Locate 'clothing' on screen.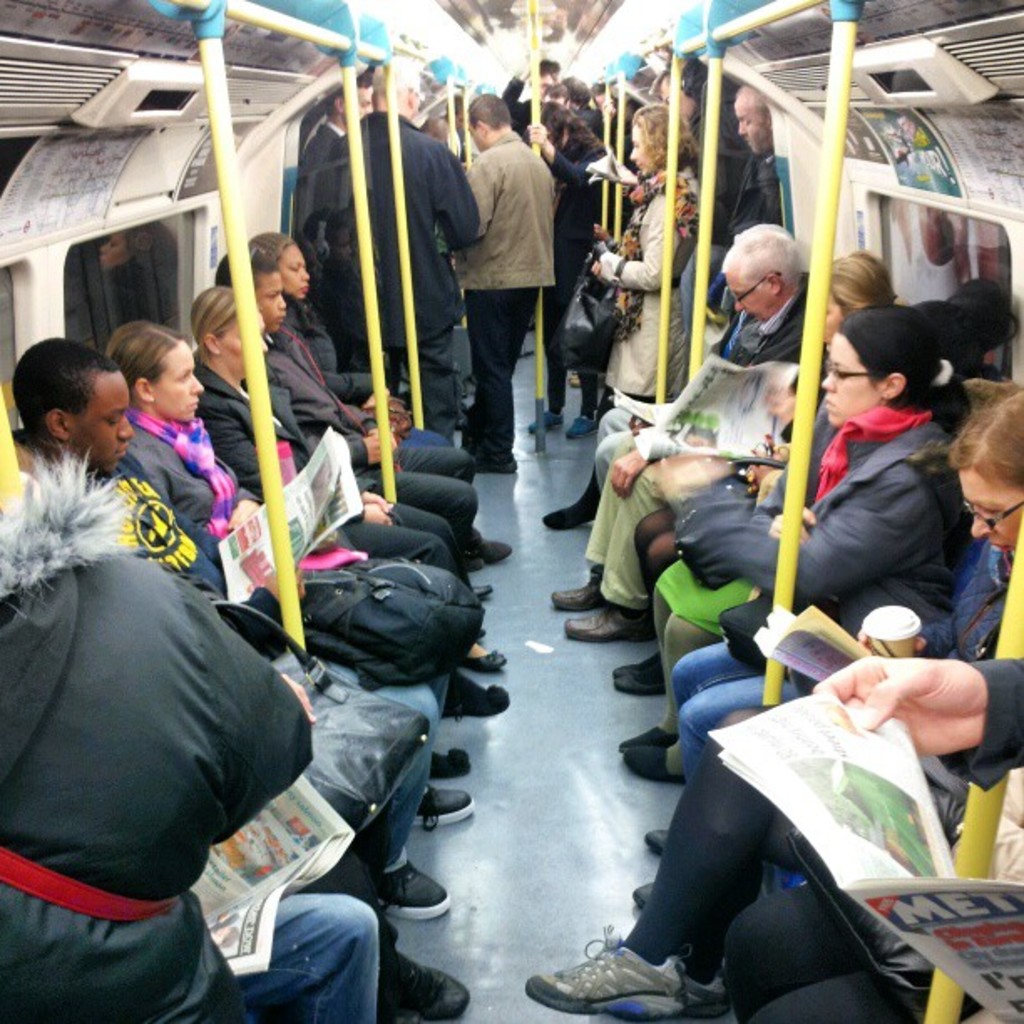
On screen at locate(624, 534, 1022, 970).
